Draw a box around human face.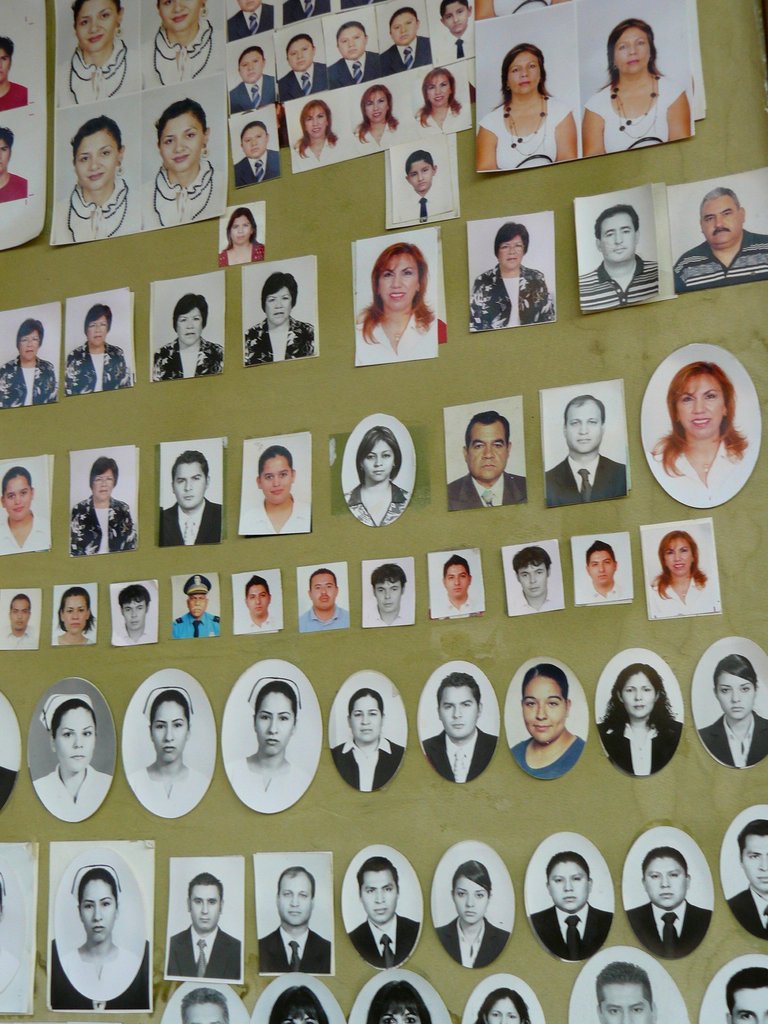
<region>257, 457, 292, 504</region>.
